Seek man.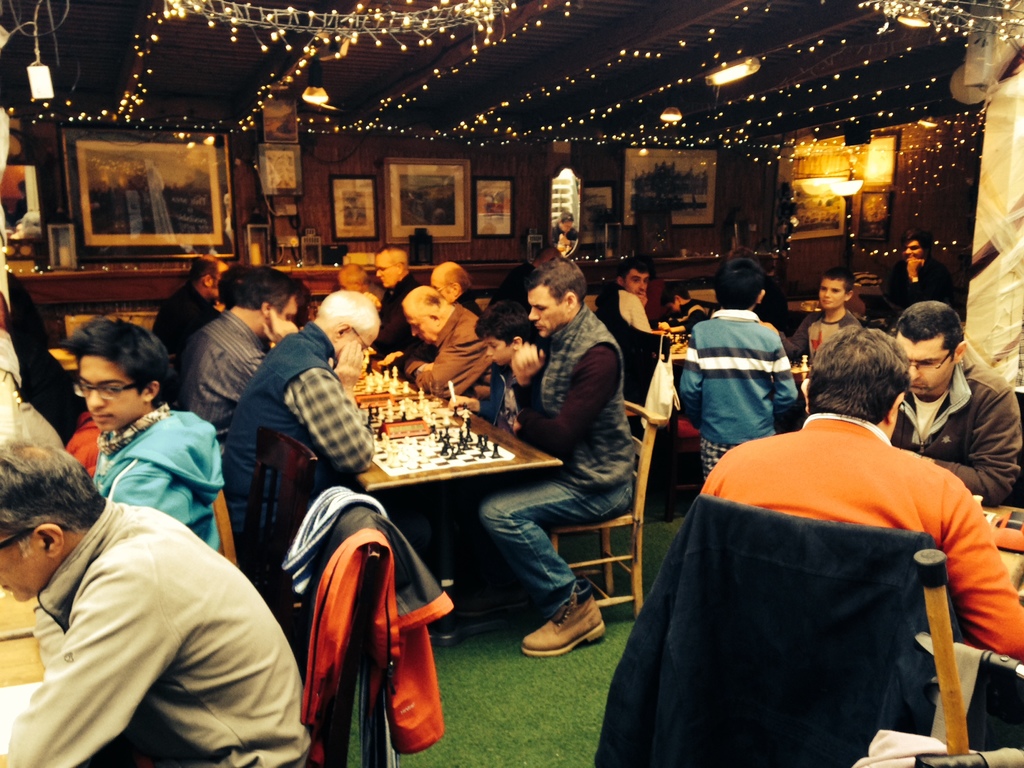
593, 265, 667, 417.
